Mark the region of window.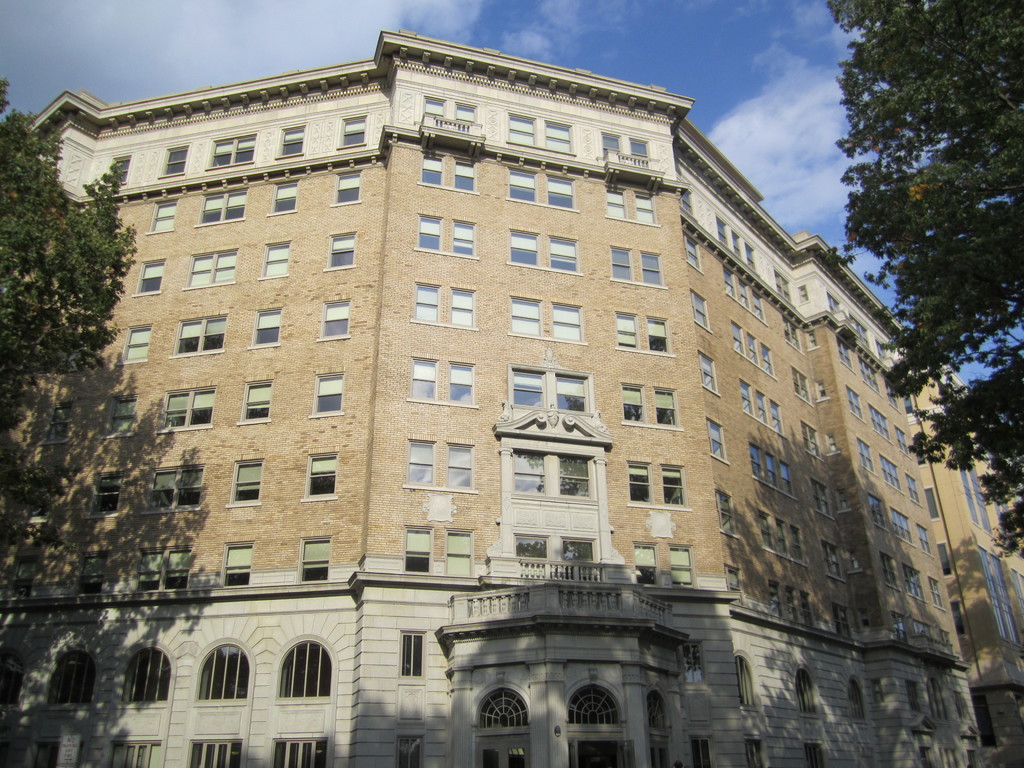
Region: <region>410, 362, 473, 399</region>.
